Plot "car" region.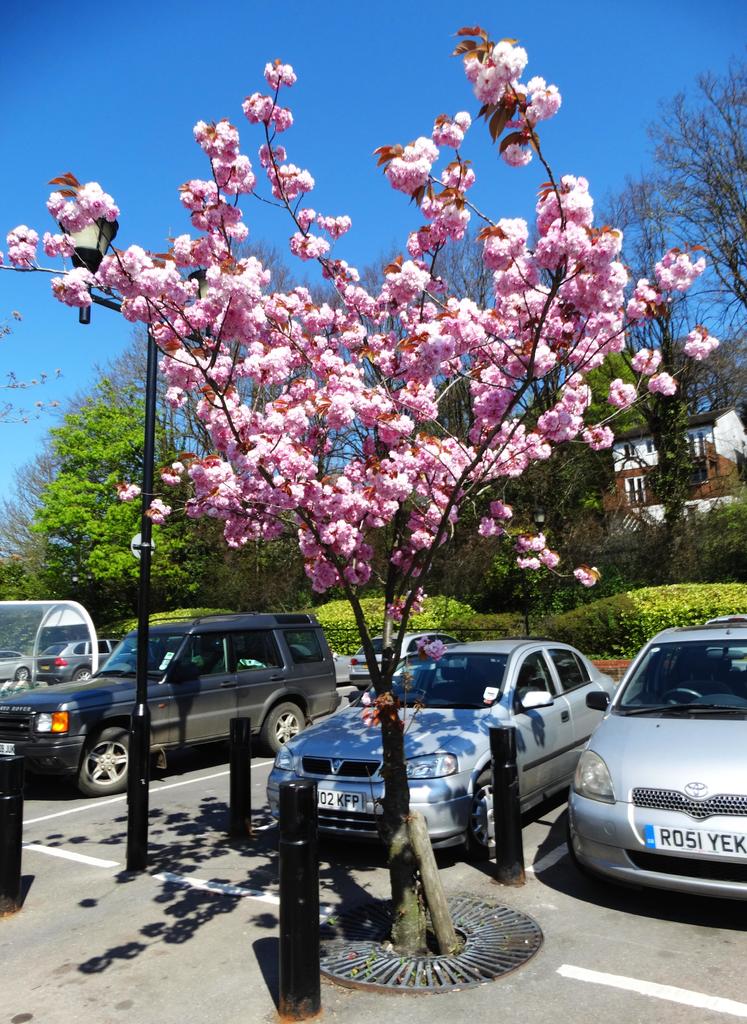
Plotted at left=0, top=609, right=334, bottom=798.
